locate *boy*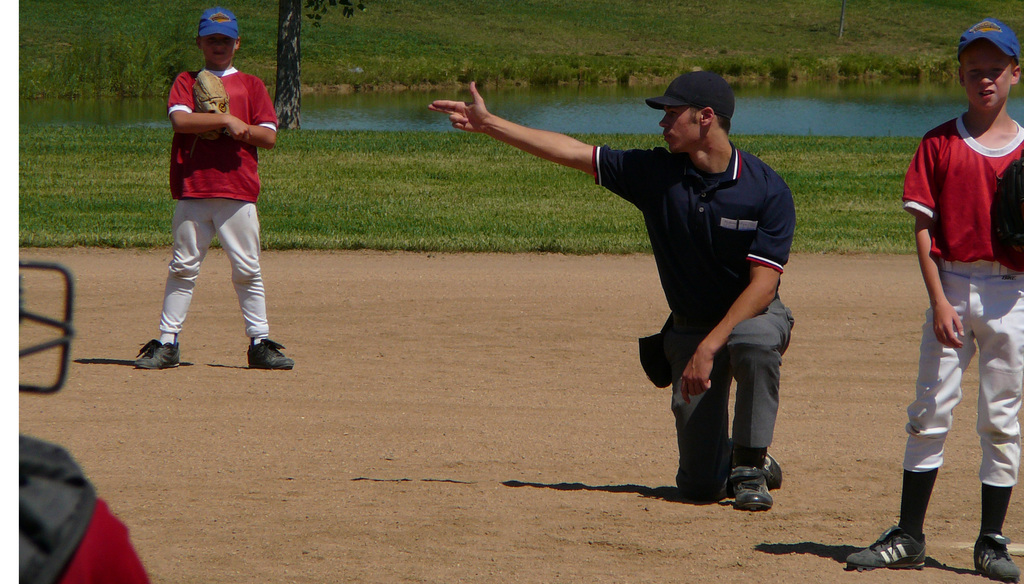
x1=136 y1=6 x2=295 y2=371
